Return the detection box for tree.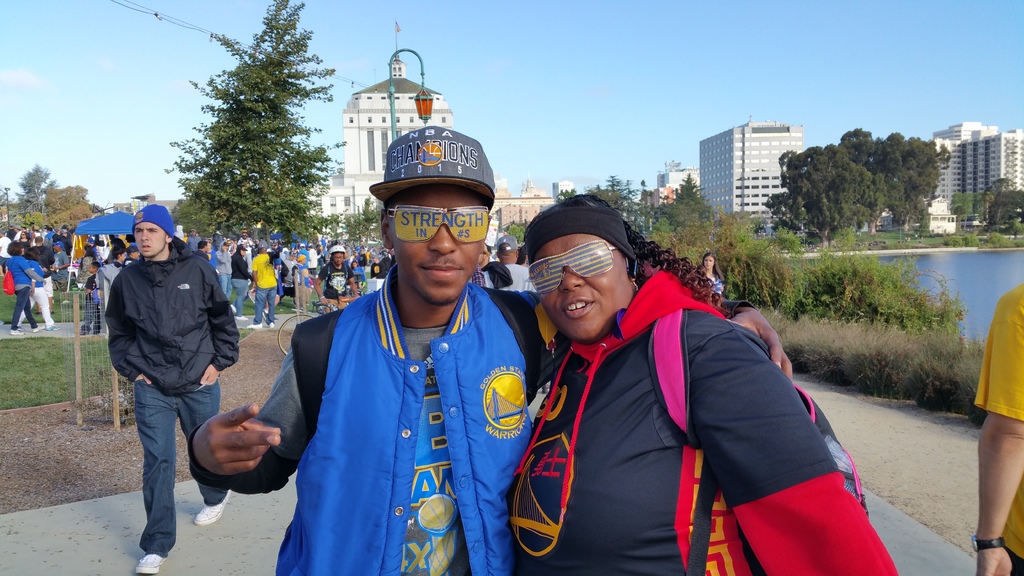
region(773, 143, 883, 254).
